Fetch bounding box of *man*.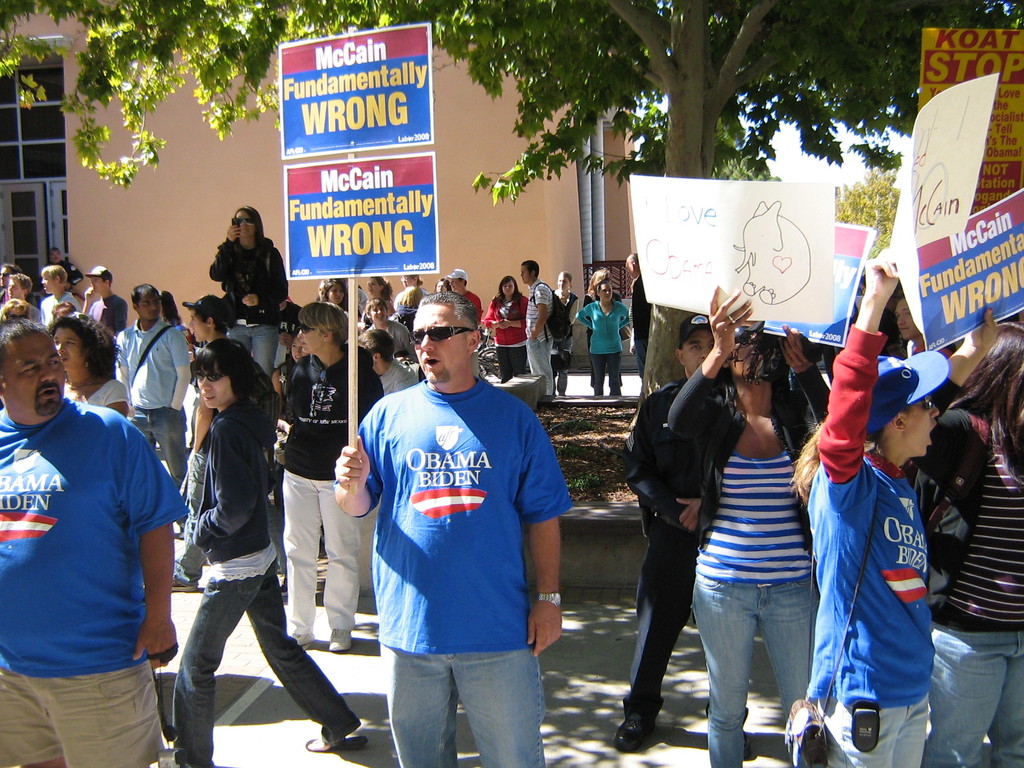
Bbox: [333, 294, 576, 767].
